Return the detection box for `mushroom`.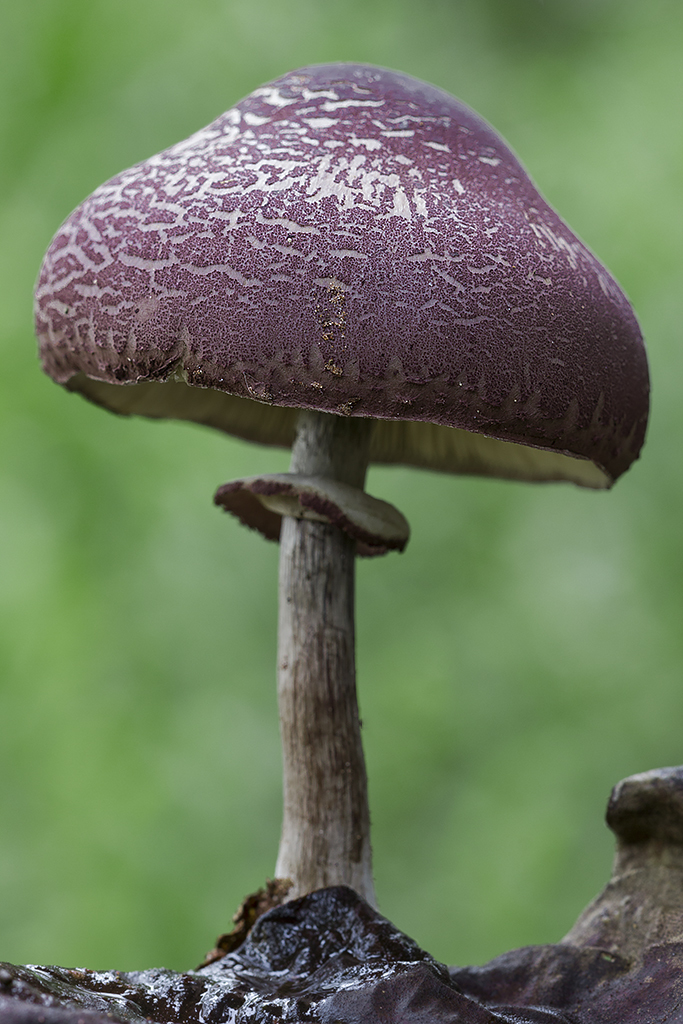
detection(33, 73, 612, 896).
